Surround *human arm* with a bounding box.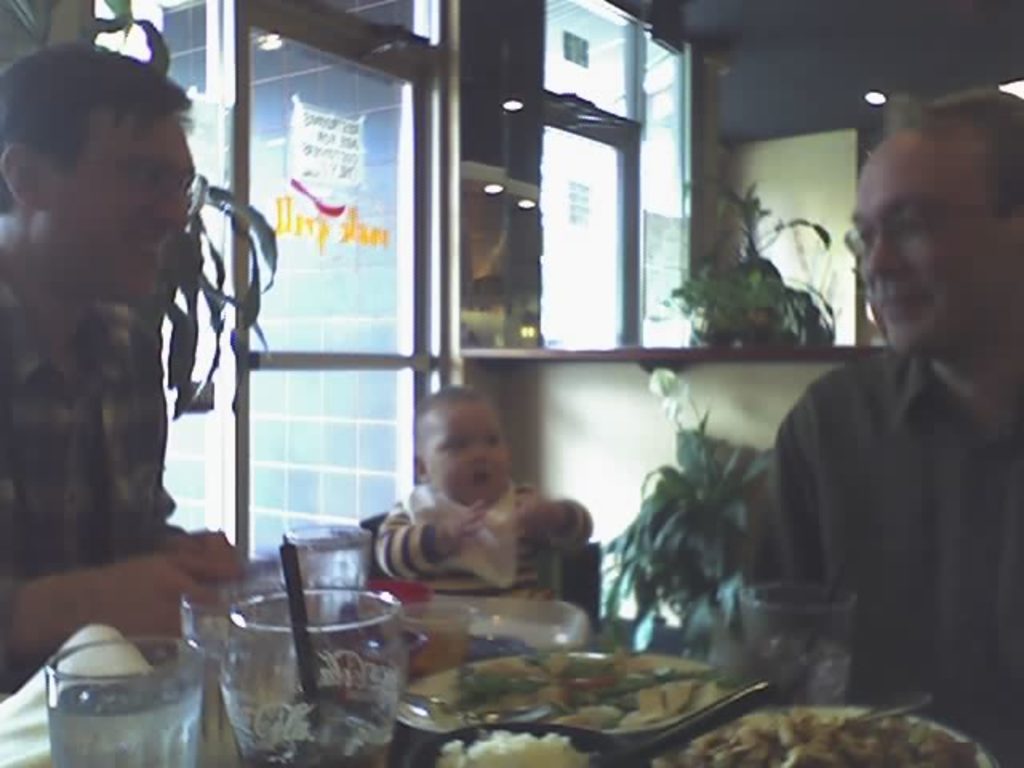
locate(371, 496, 491, 578).
